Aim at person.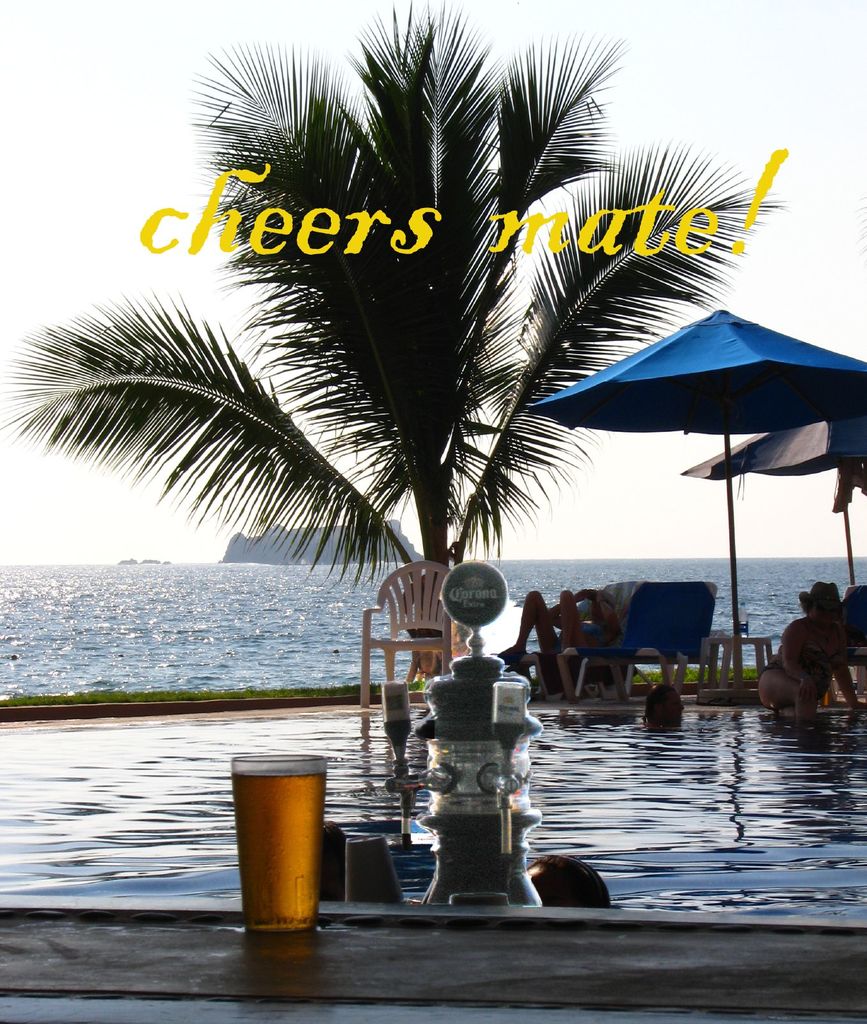
Aimed at (left=497, top=583, right=630, bottom=707).
